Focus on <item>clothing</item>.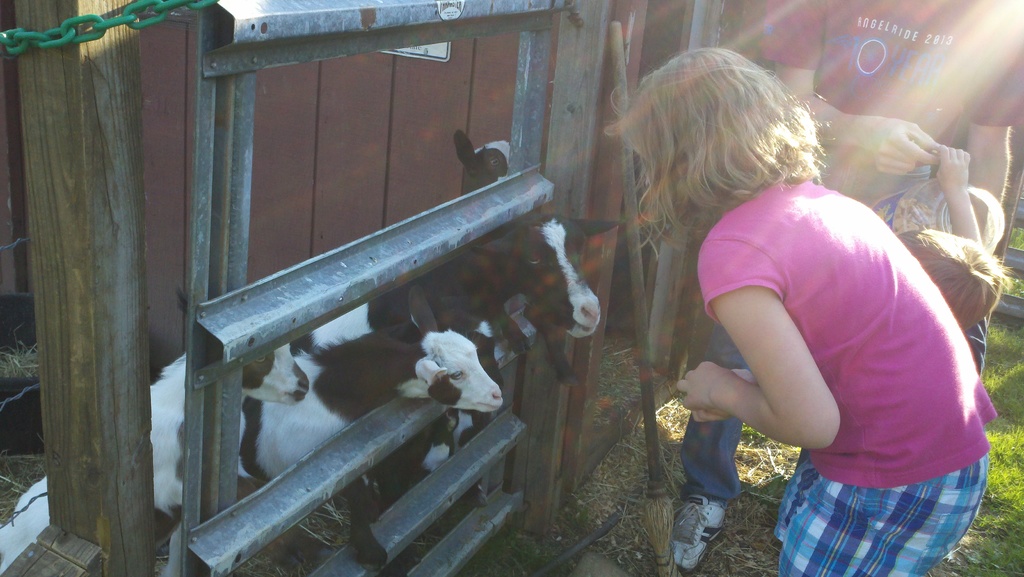
Focused at [676, 0, 1023, 503].
